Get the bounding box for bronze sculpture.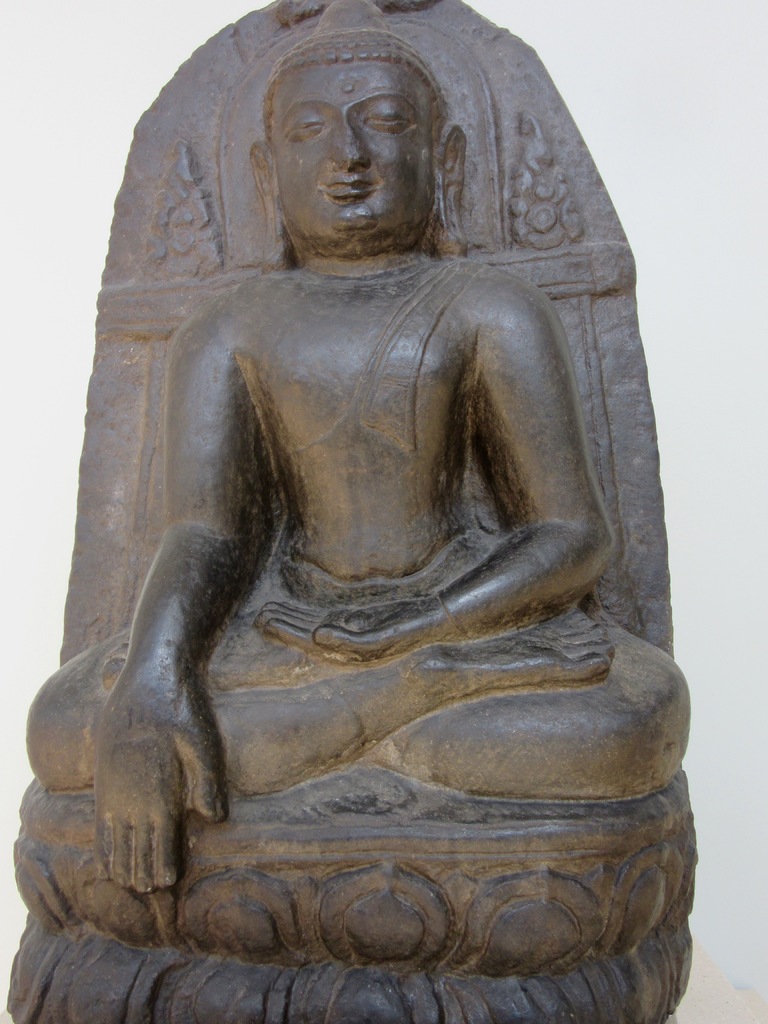
0,0,741,1020.
